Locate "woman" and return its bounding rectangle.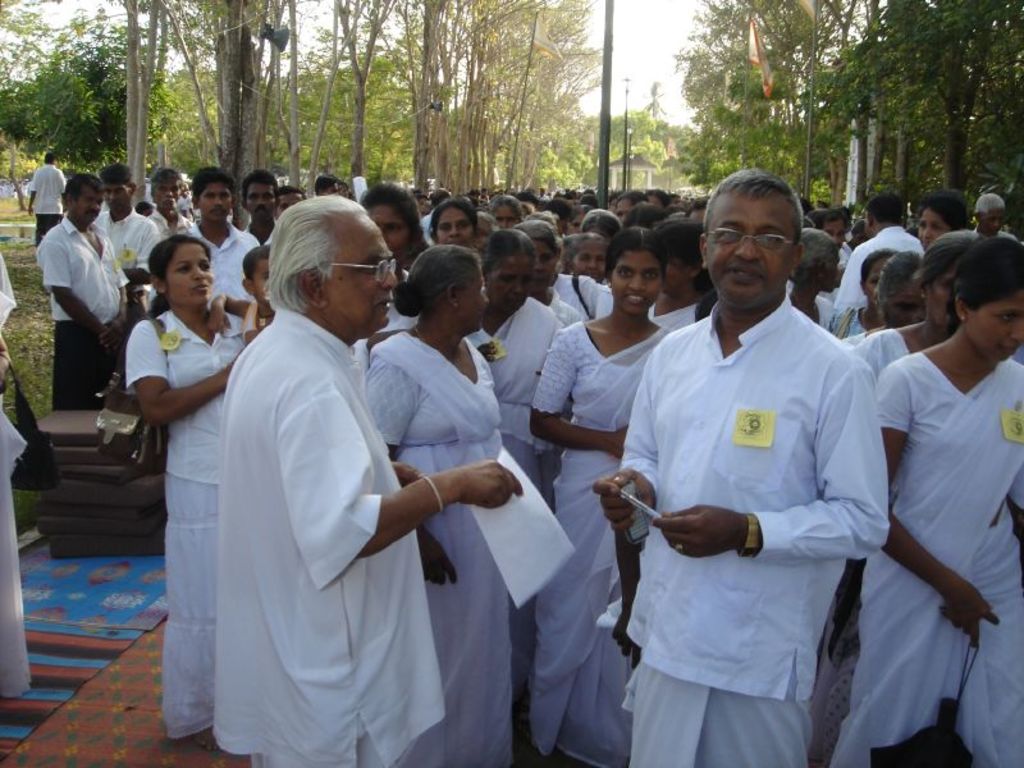
locate(919, 192, 969, 250).
